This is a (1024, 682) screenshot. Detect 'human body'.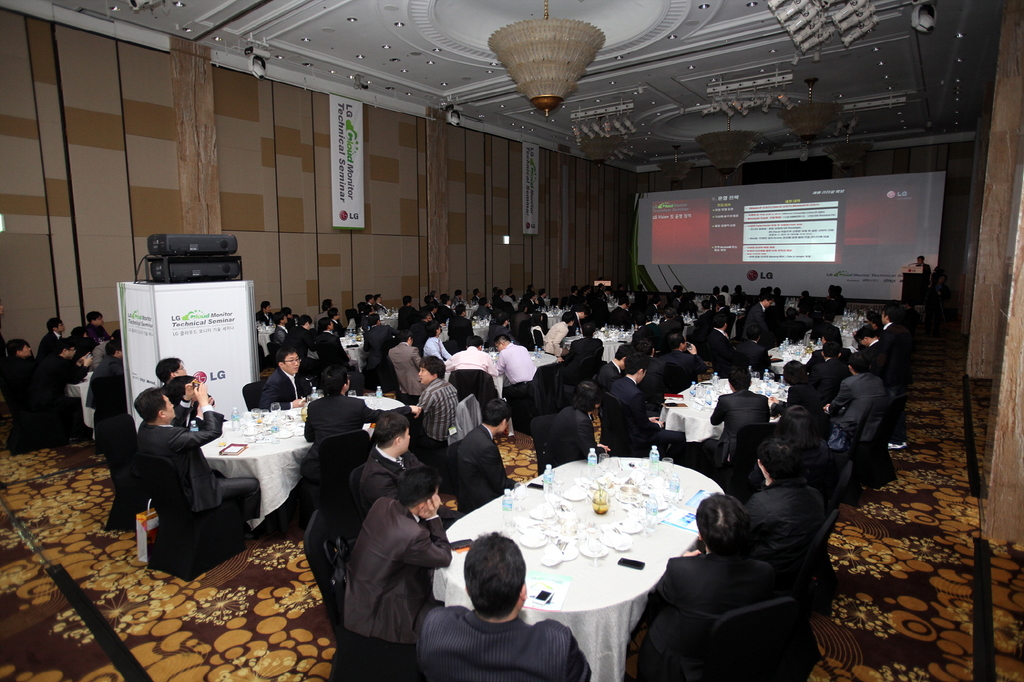
detection(501, 331, 542, 386).
